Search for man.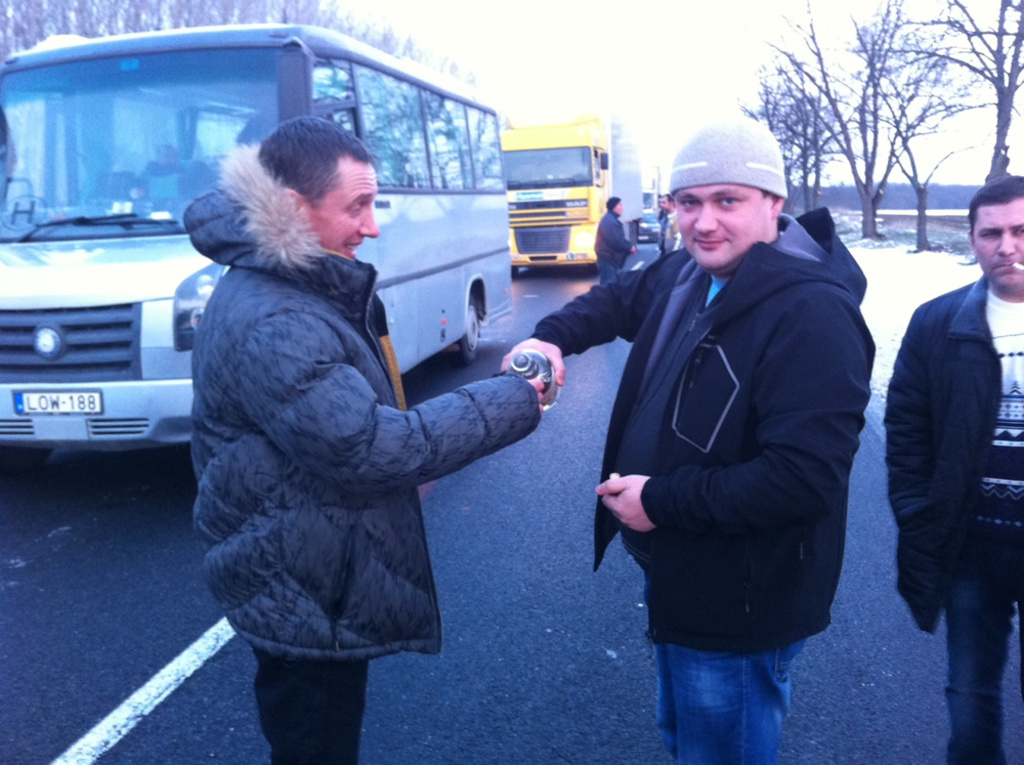
Found at <box>654,192,688,258</box>.
